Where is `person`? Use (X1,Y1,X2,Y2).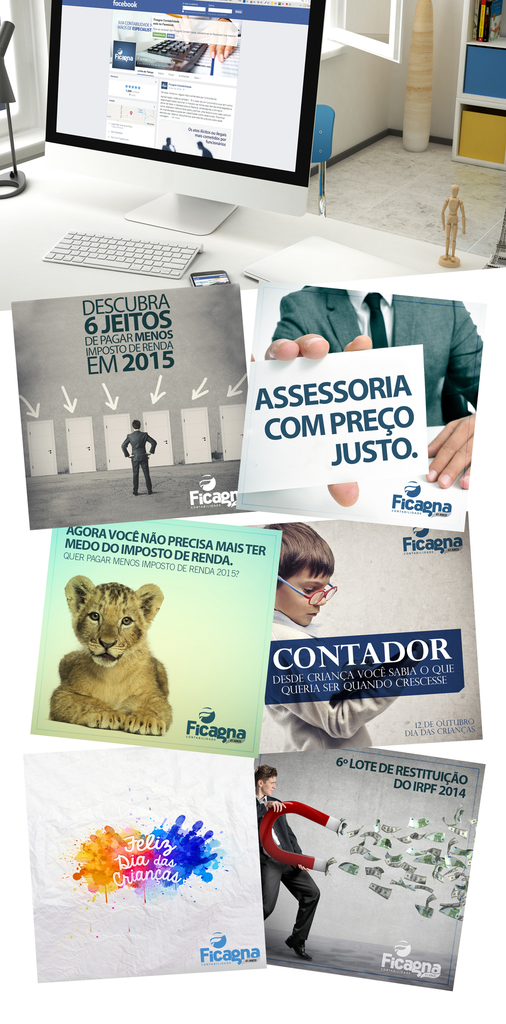
(256,516,414,751).
